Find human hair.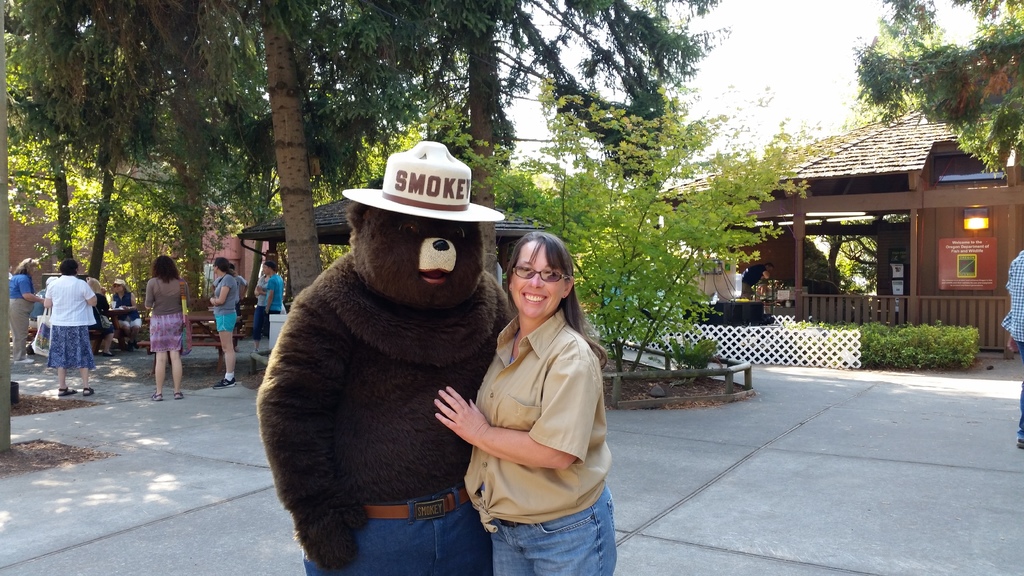
[86,276,101,292].
